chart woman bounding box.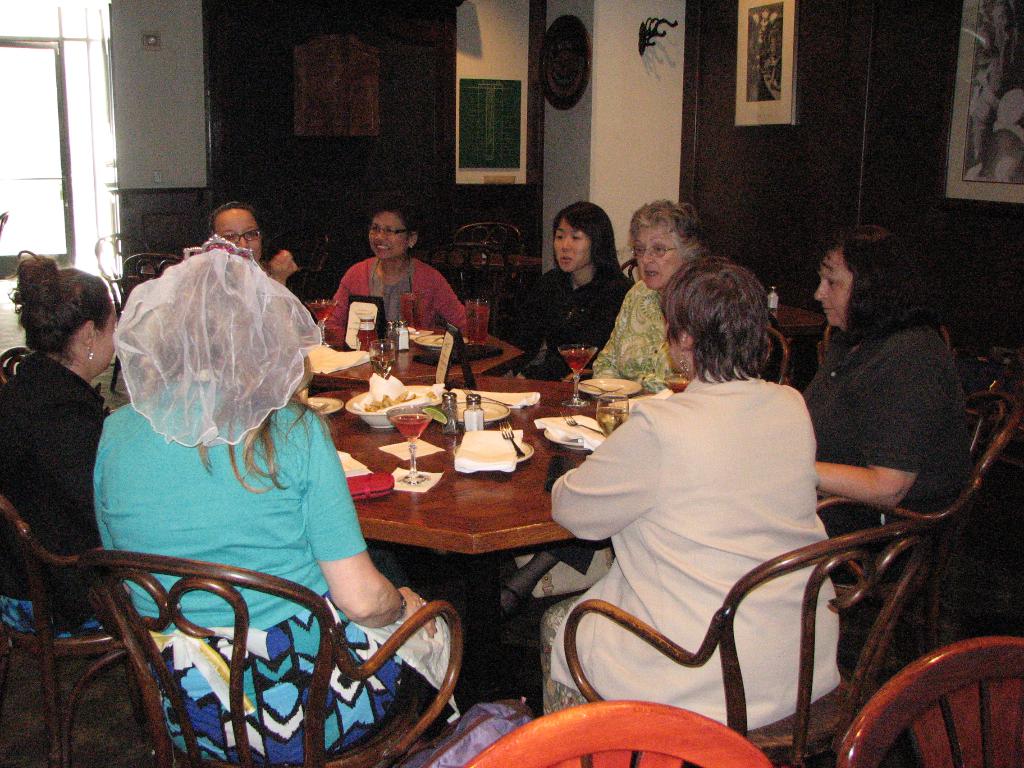
Charted: BBox(600, 197, 710, 381).
